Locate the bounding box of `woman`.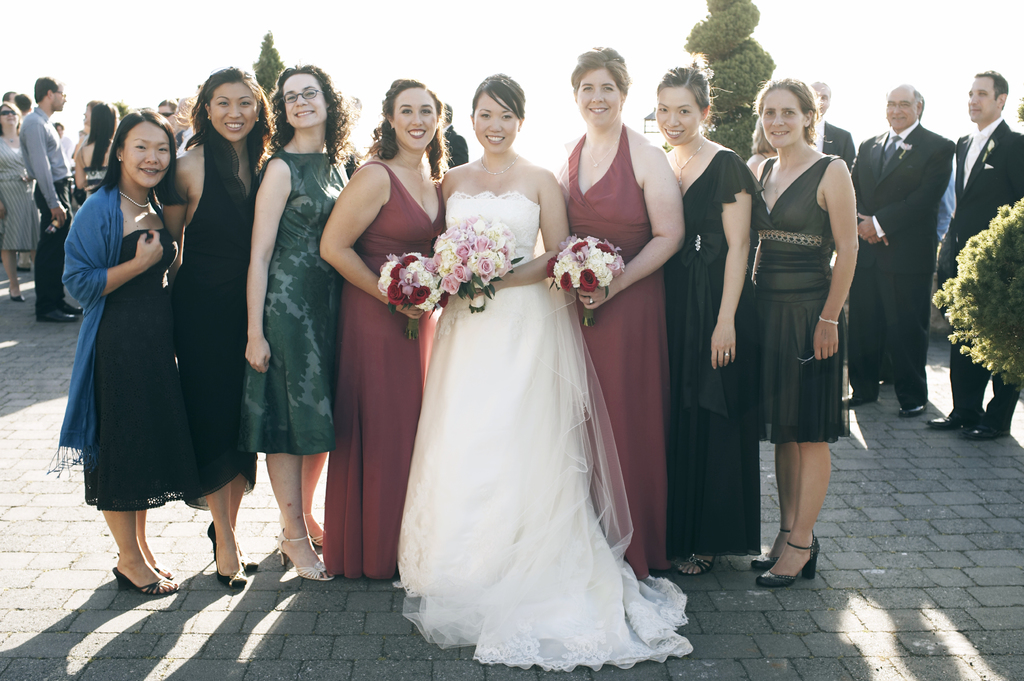
Bounding box: region(72, 104, 115, 205).
